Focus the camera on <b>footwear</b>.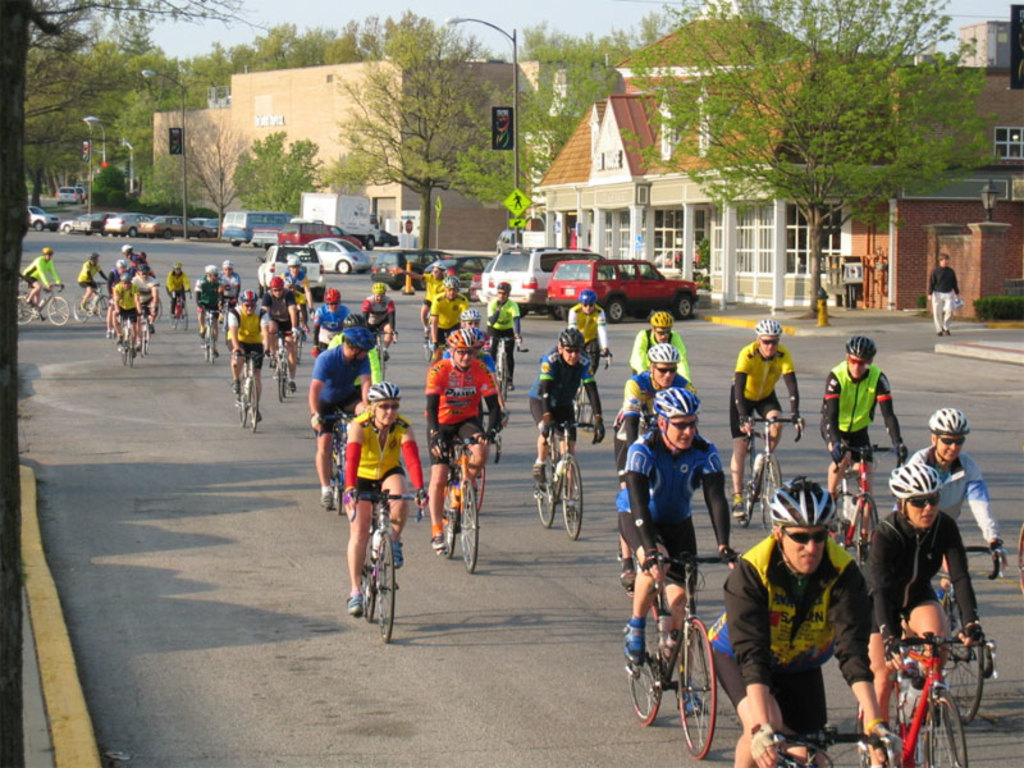
Focus region: (119,333,127,346).
